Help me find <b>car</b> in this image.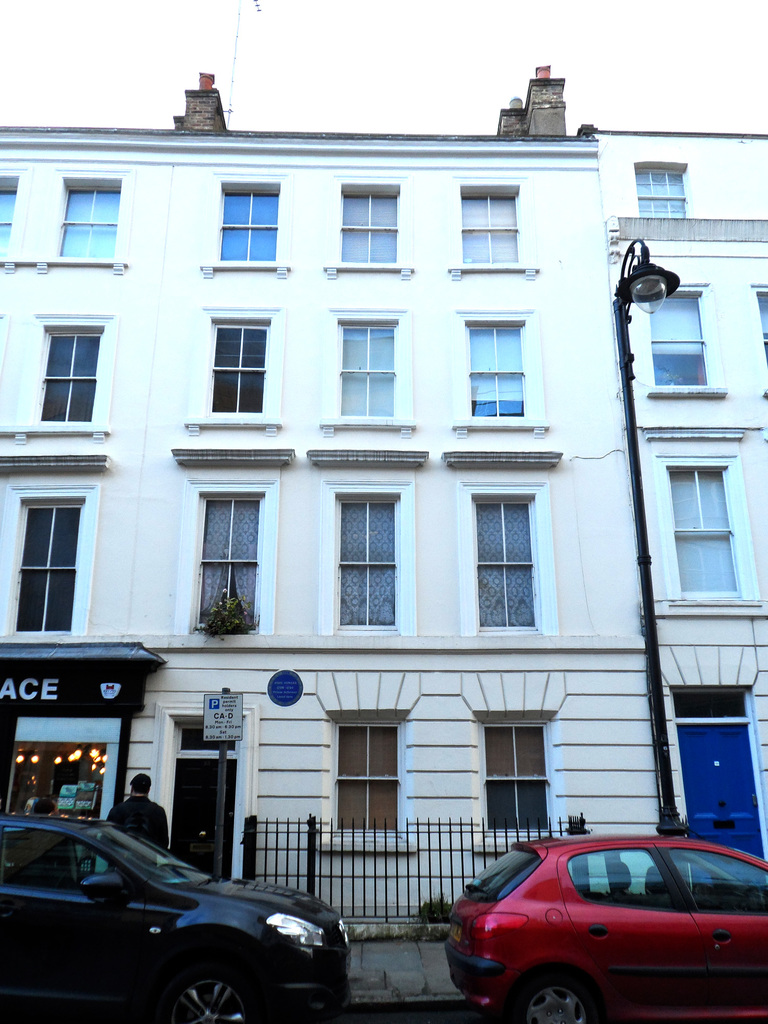
Found it: box=[0, 806, 355, 1023].
